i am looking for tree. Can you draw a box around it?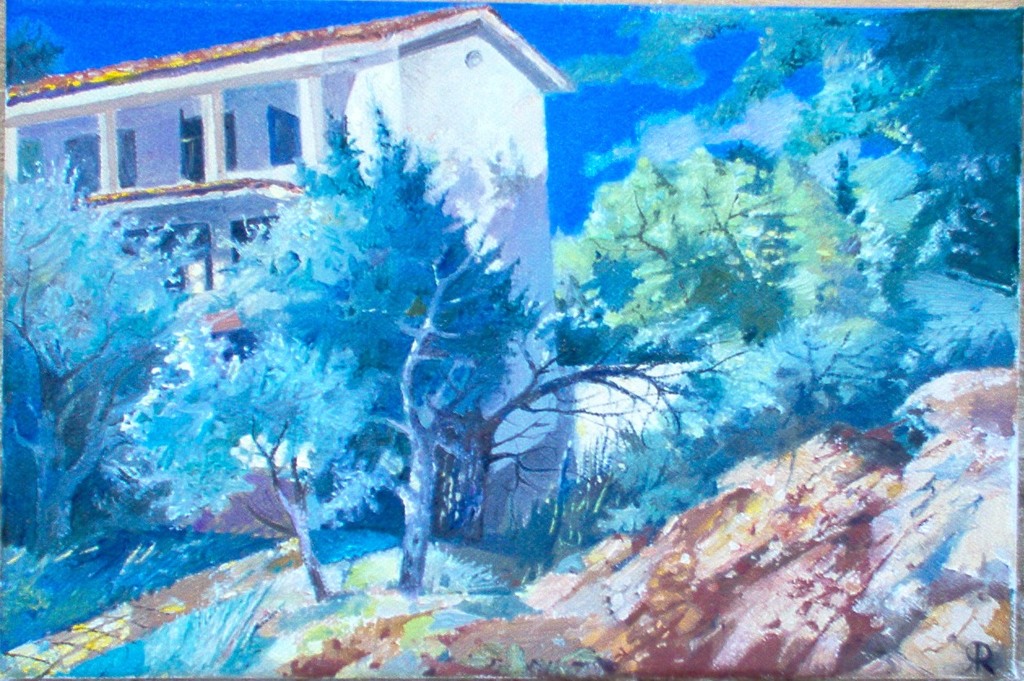
Sure, the bounding box is {"left": 557, "top": 132, "right": 872, "bottom": 362}.
